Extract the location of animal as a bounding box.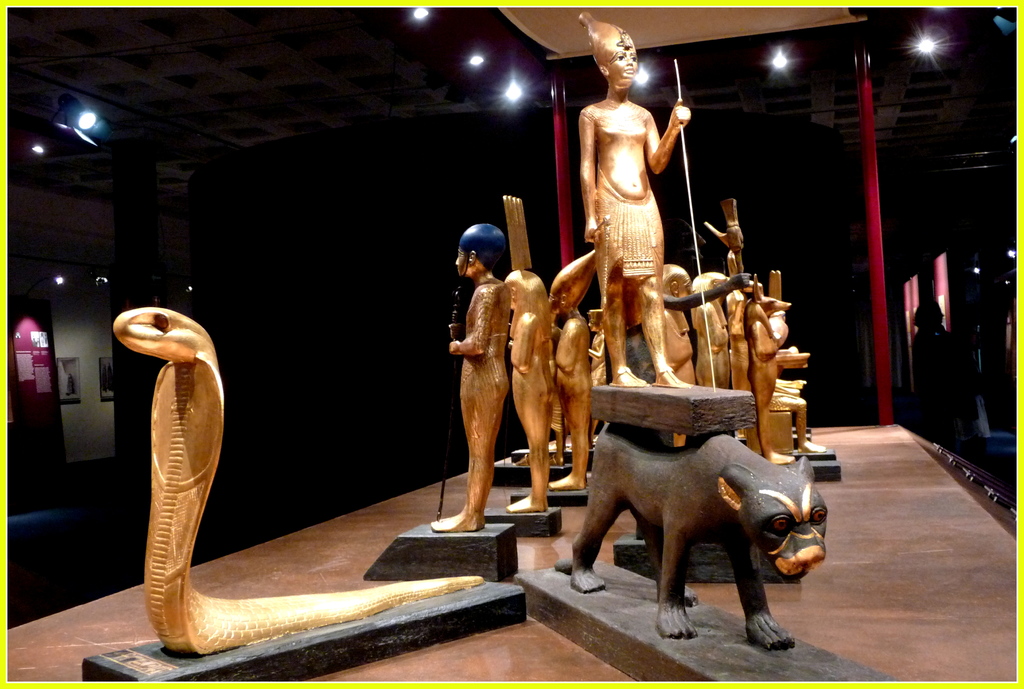
746, 273, 796, 470.
